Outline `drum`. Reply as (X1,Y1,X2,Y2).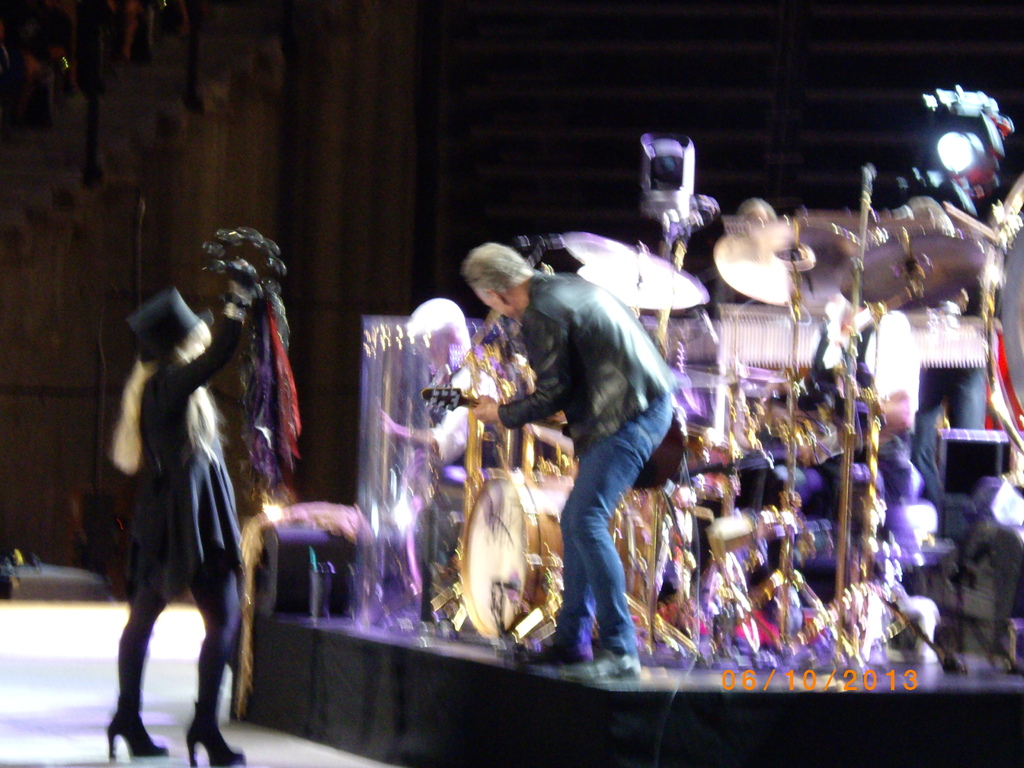
(460,470,573,646).
